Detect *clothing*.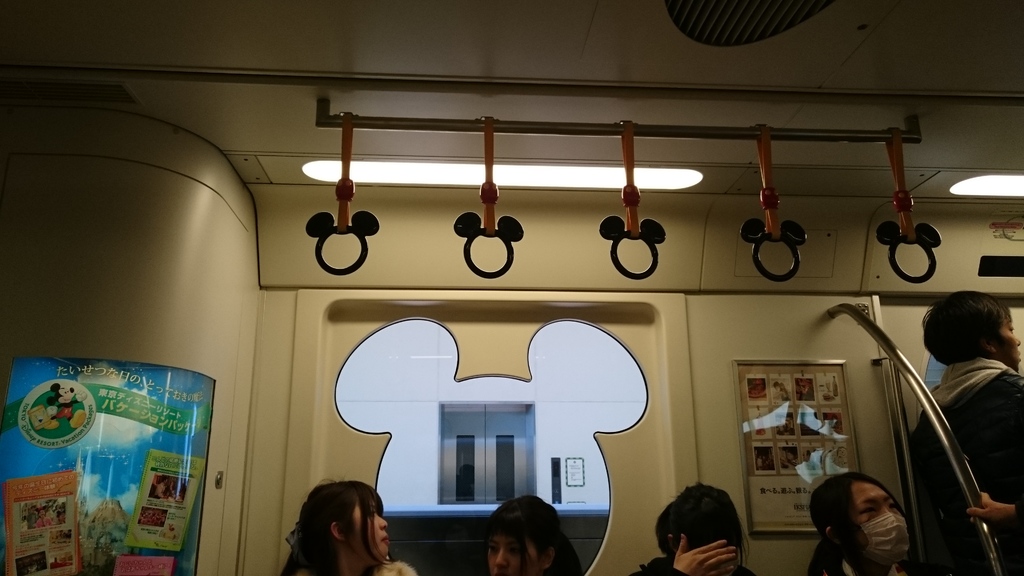
Detected at [left=630, top=554, right=753, bottom=575].
